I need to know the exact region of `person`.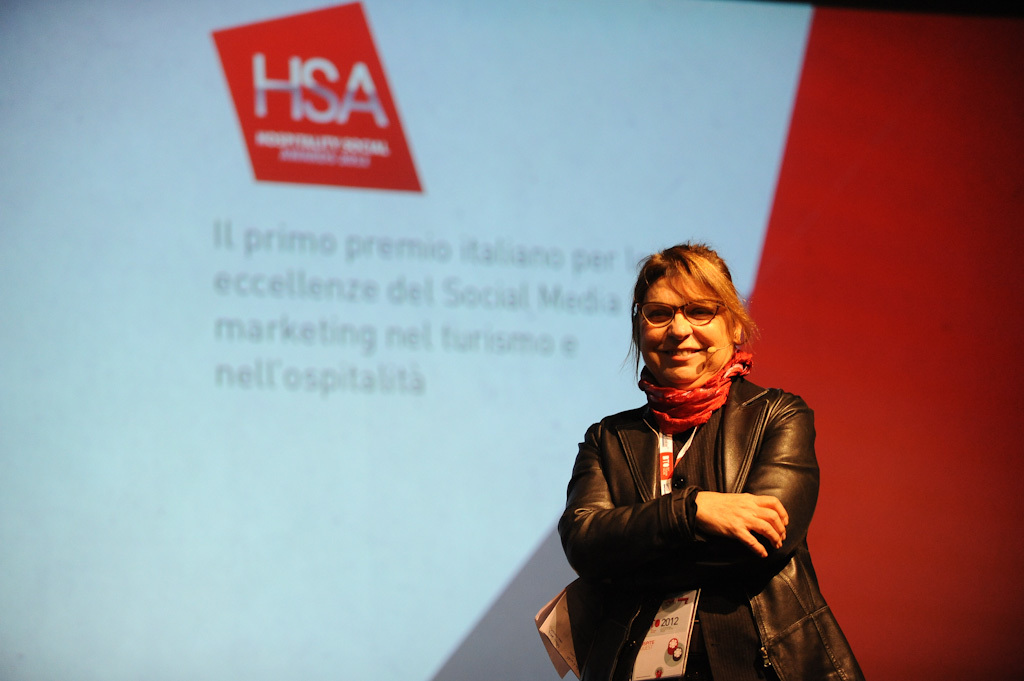
Region: BBox(579, 225, 849, 680).
